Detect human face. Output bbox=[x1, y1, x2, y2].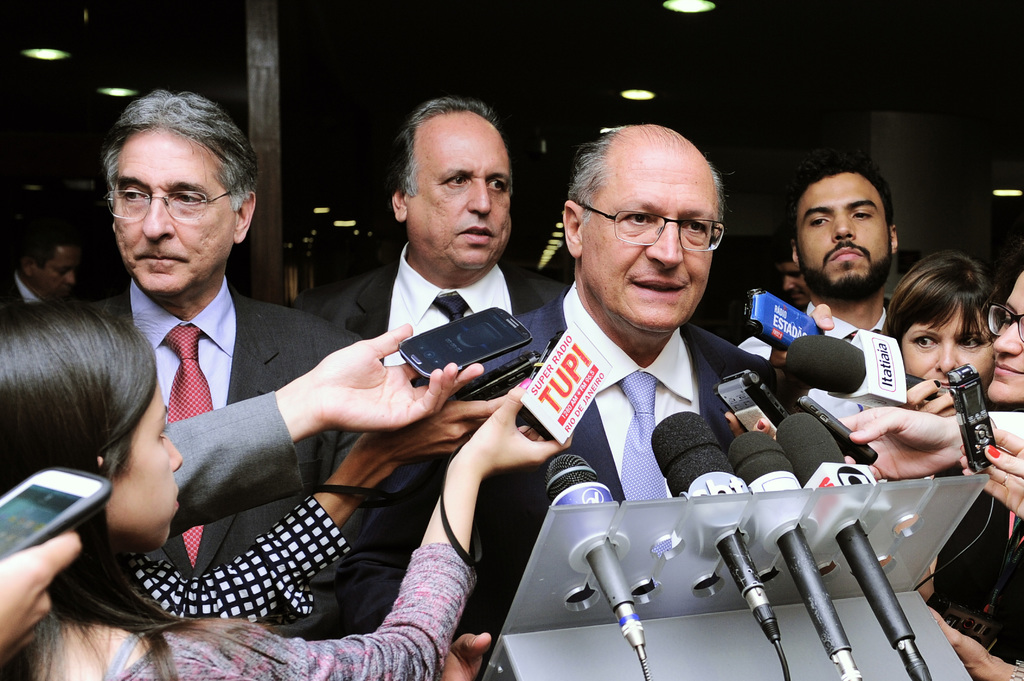
bbox=[588, 163, 717, 331].
